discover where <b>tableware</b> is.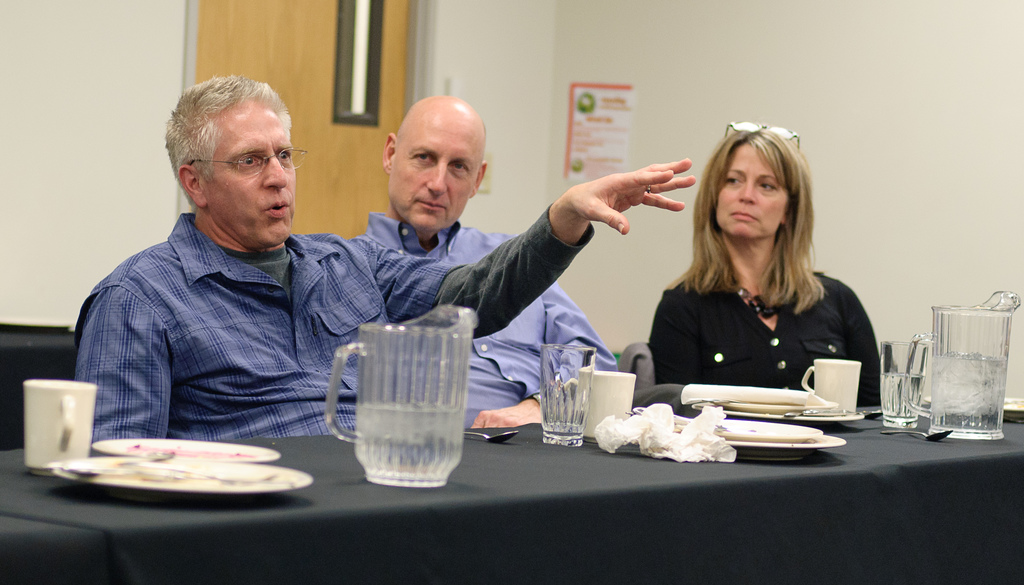
Discovered at [x1=89, y1=439, x2=280, y2=460].
